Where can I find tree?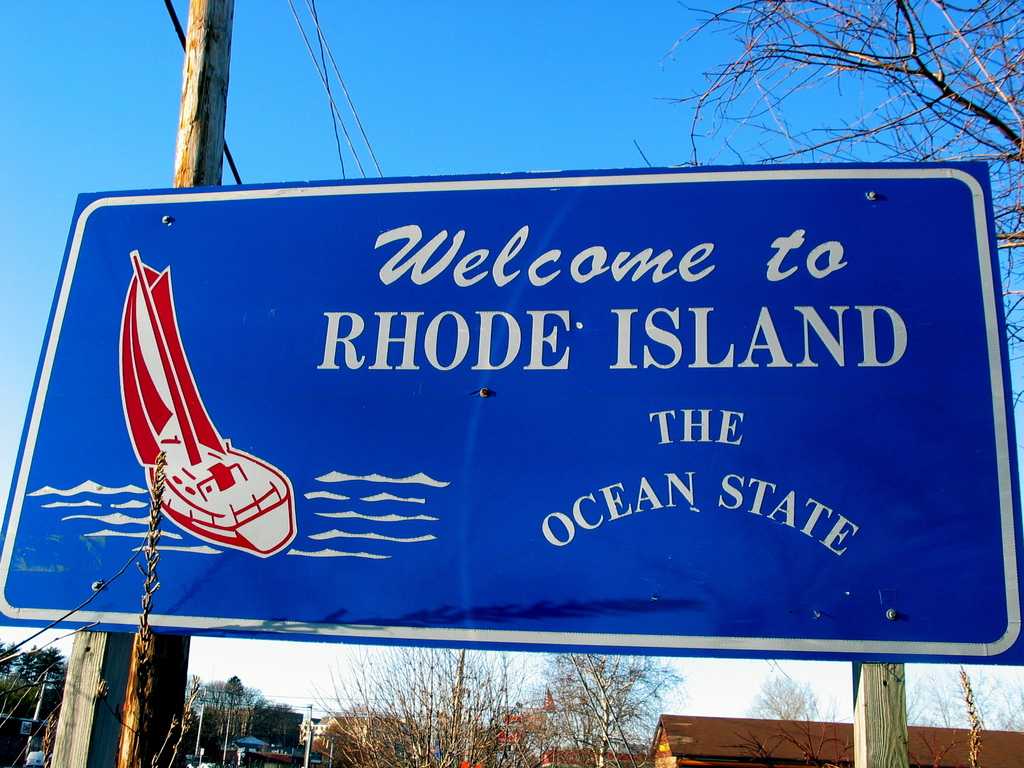
You can find it at (left=566, top=666, right=657, bottom=753).
